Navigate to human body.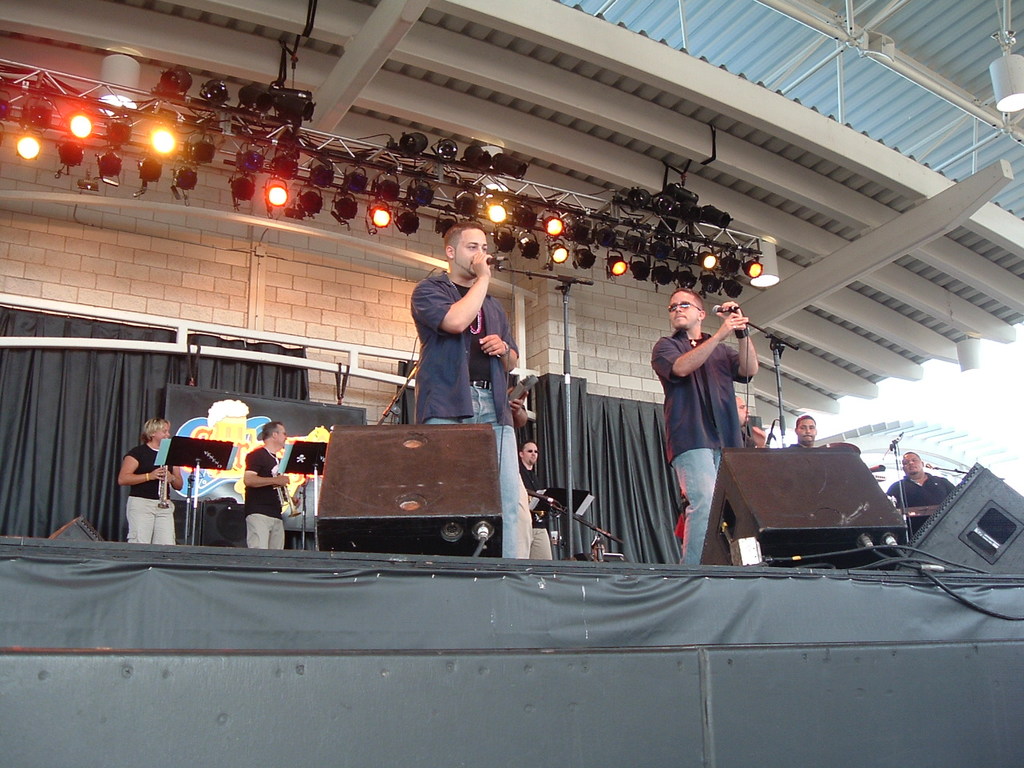
Navigation target: [x1=519, y1=461, x2=555, y2=562].
